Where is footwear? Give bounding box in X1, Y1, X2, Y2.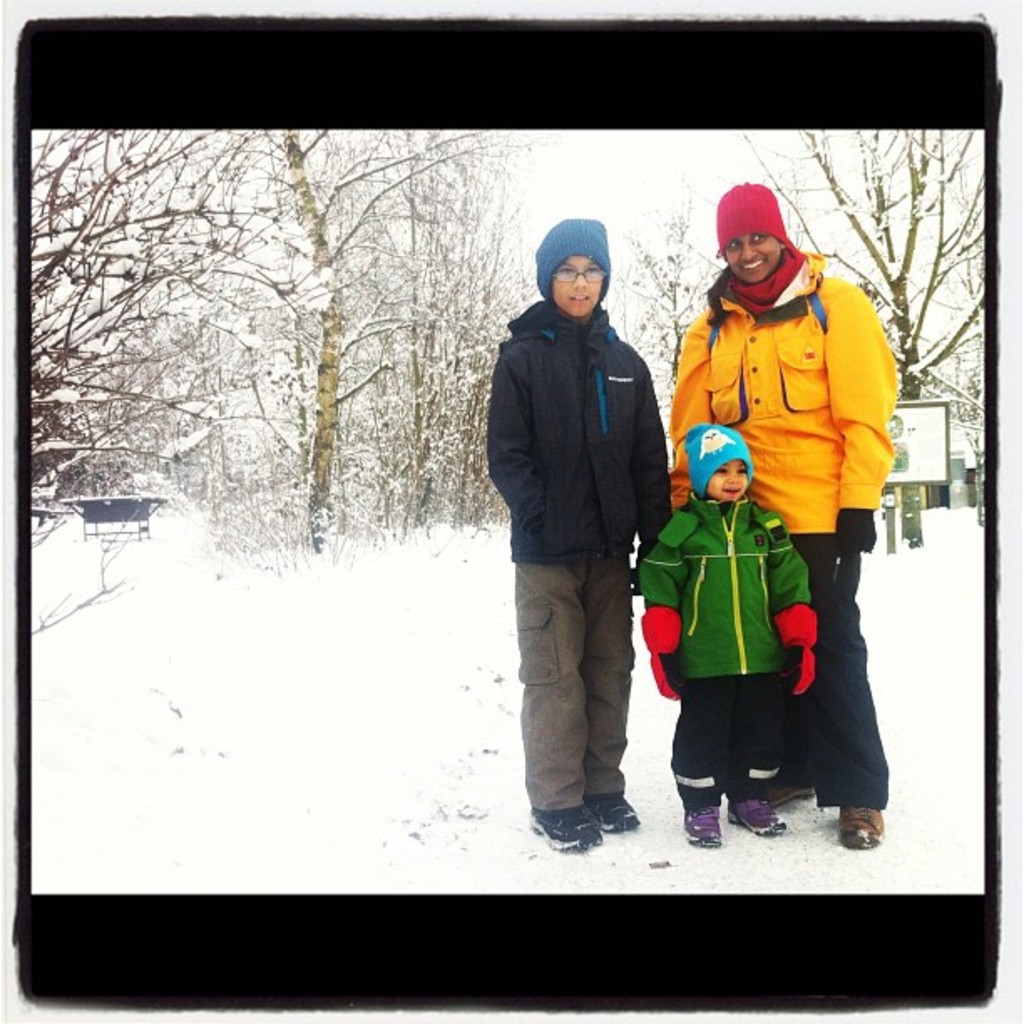
539, 801, 599, 850.
